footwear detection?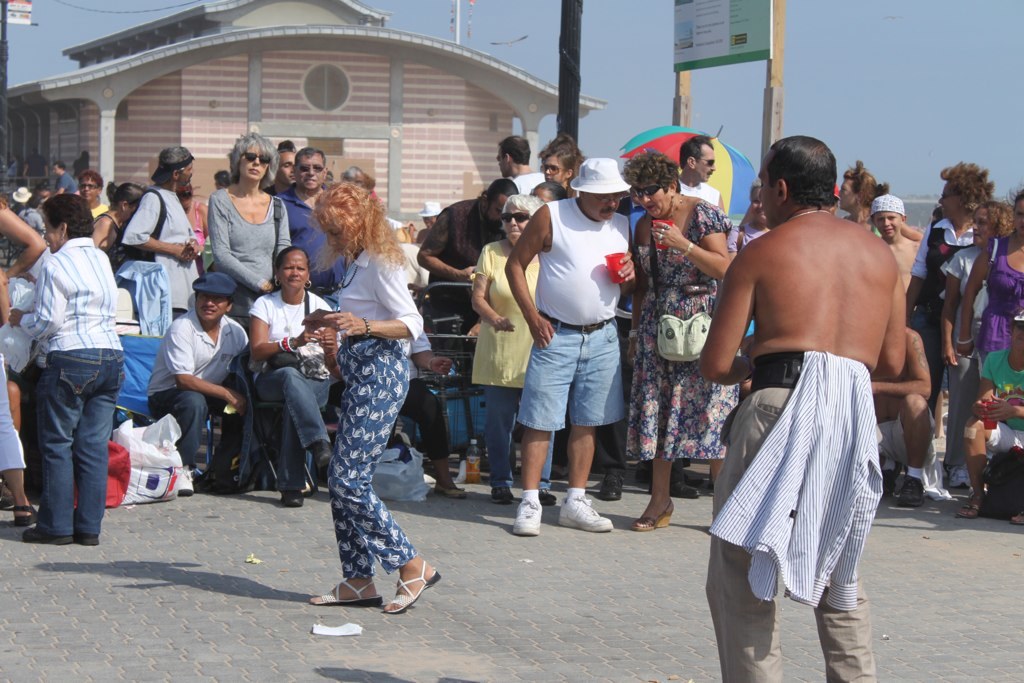
(x1=949, y1=497, x2=979, y2=520)
